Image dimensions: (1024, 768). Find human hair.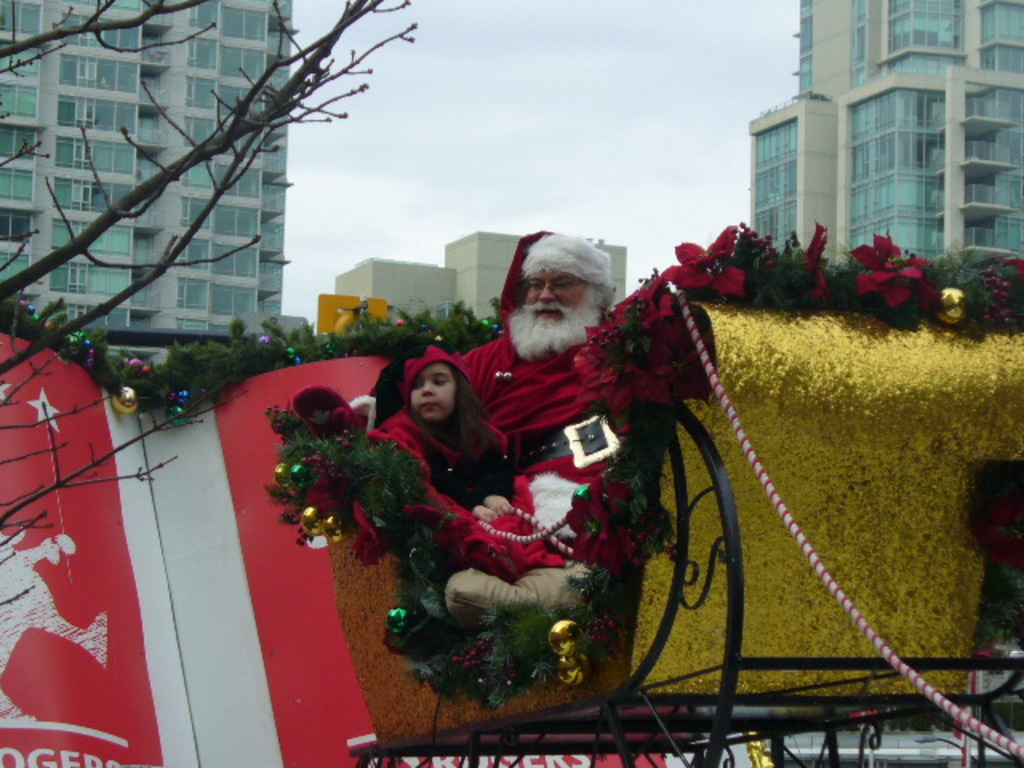
left=522, top=242, right=632, bottom=320.
